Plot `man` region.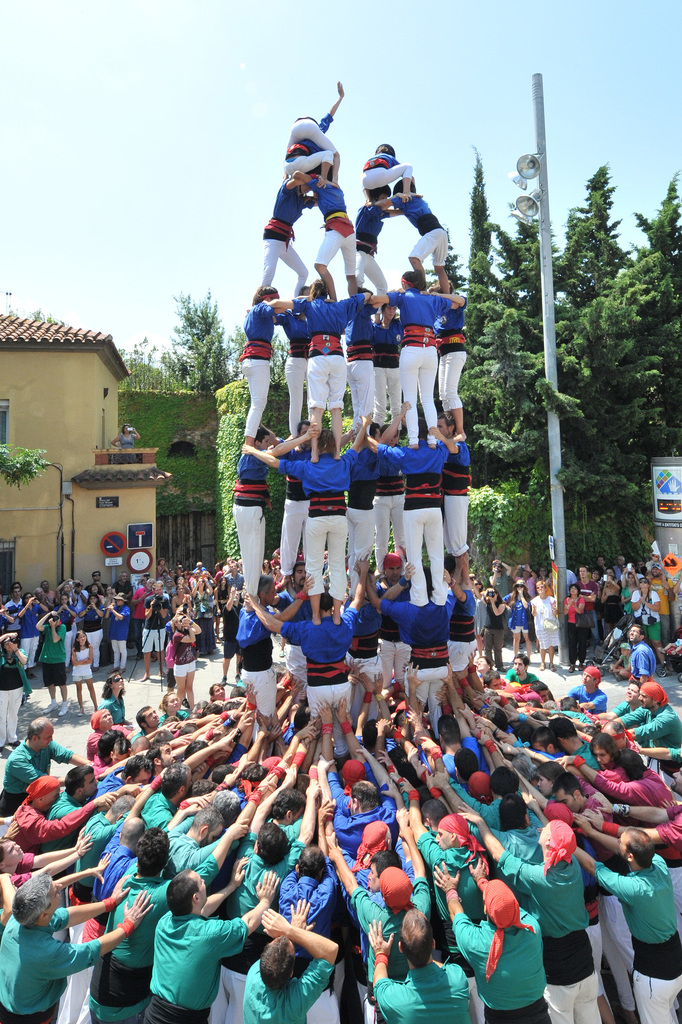
Plotted at 139,758,207,829.
